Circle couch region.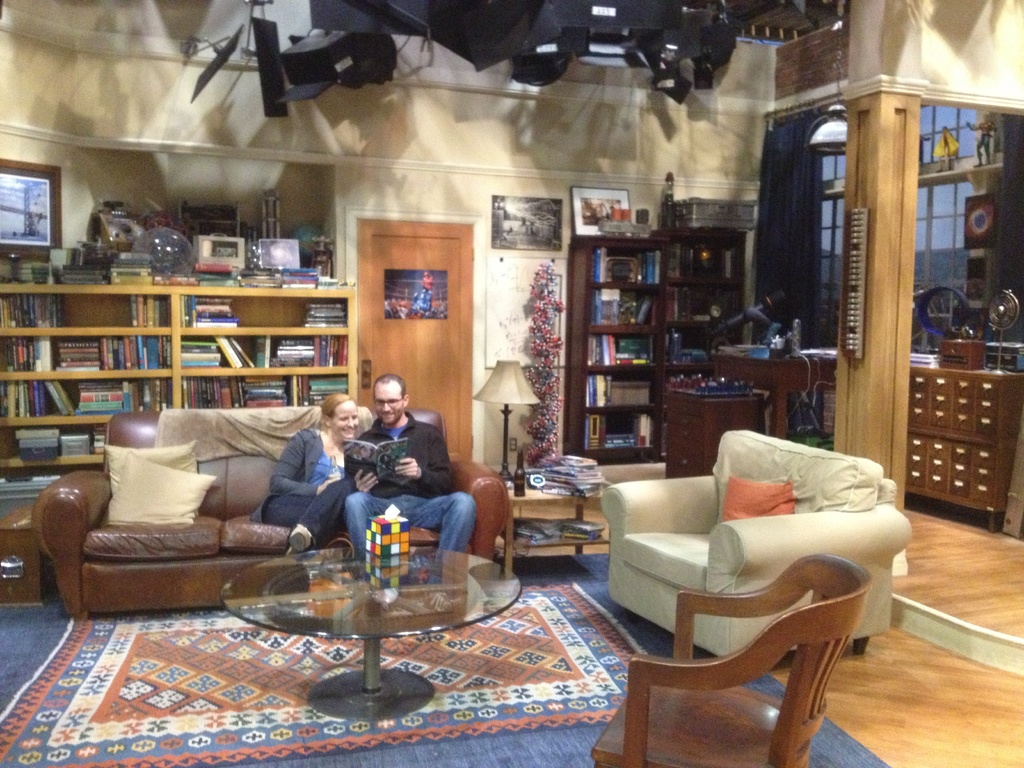
Region: [32,399,490,609].
